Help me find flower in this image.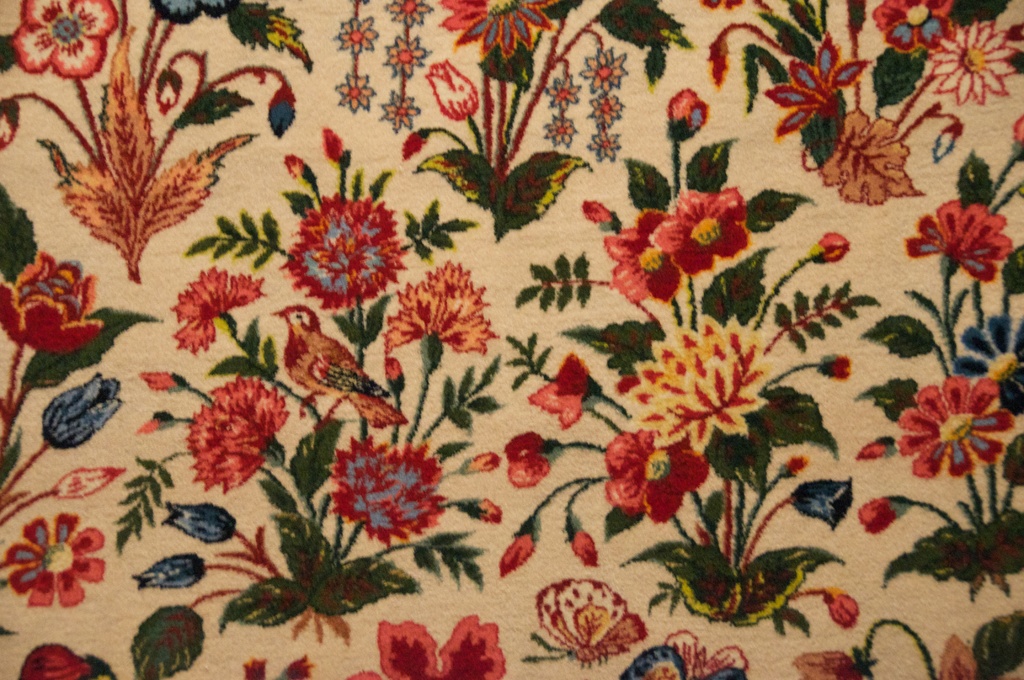
Found it: [left=620, top=630, right=752, bottom=679].
